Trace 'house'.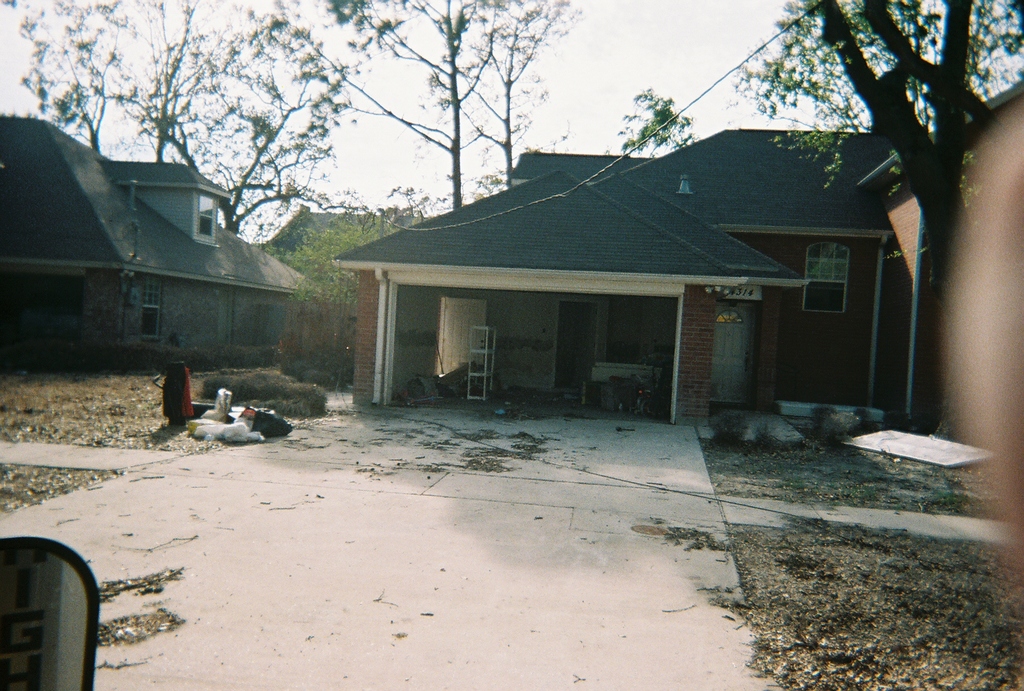
Traced to (362,127,884,439).
